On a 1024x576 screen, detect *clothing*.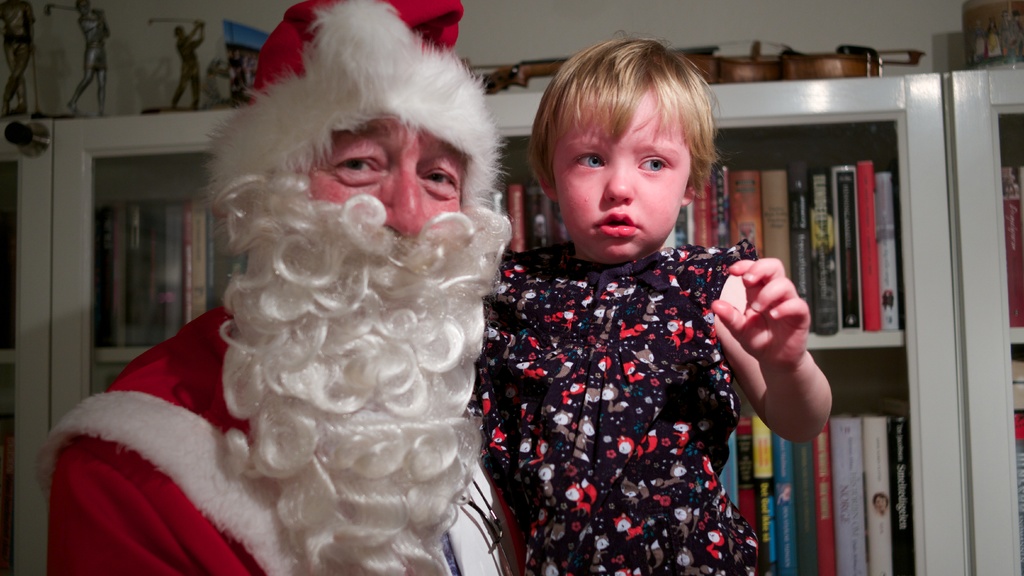
458:236:763:575.
